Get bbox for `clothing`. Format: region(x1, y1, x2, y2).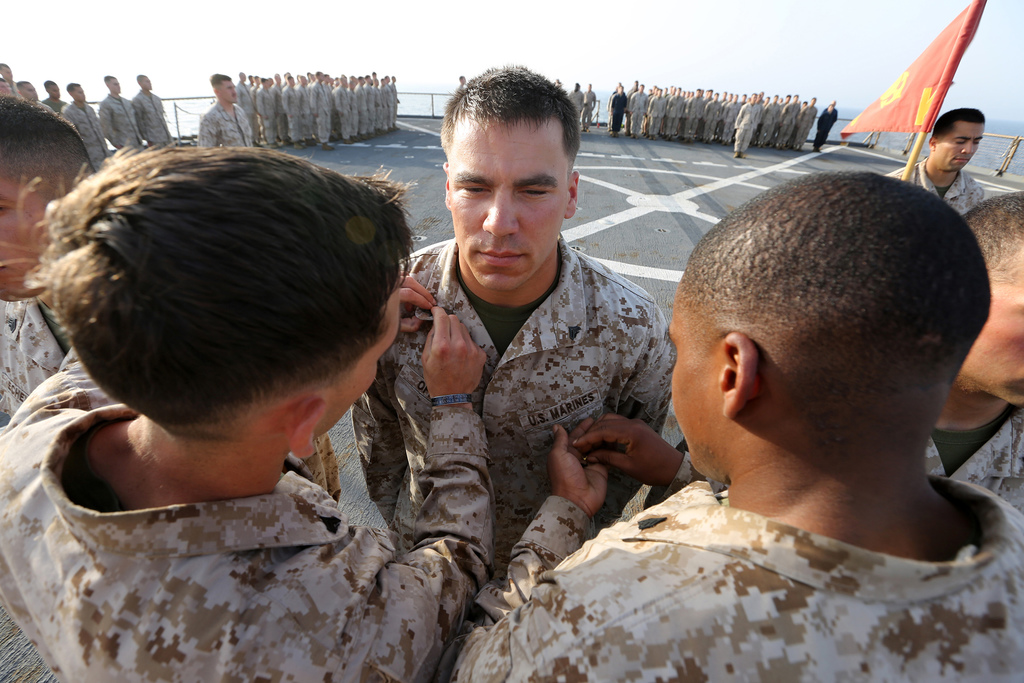
region(886, 156, 997, 217).
